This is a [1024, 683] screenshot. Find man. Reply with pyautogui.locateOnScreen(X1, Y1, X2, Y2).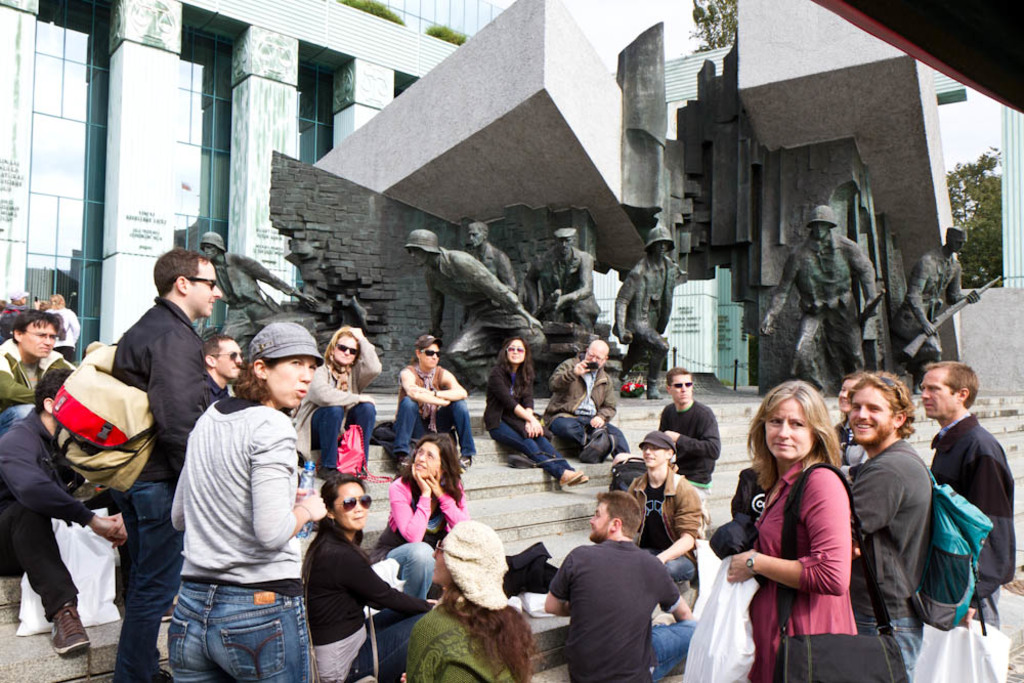
pyautogui.locateOnScreen(608, 366, 722, 502).
